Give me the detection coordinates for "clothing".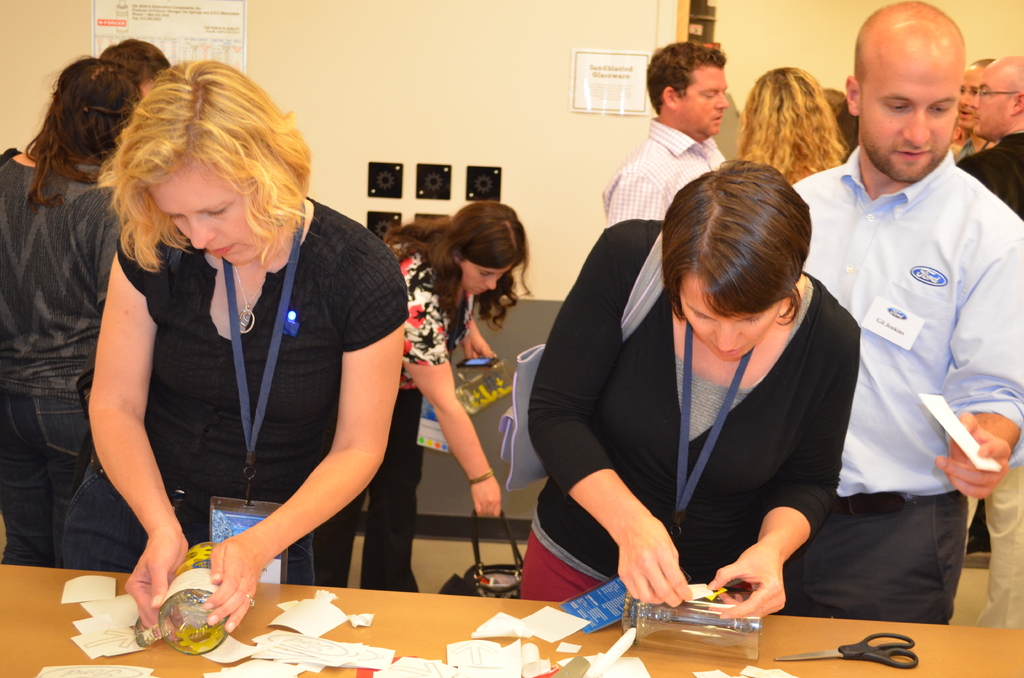
[960,123,1023,218].
